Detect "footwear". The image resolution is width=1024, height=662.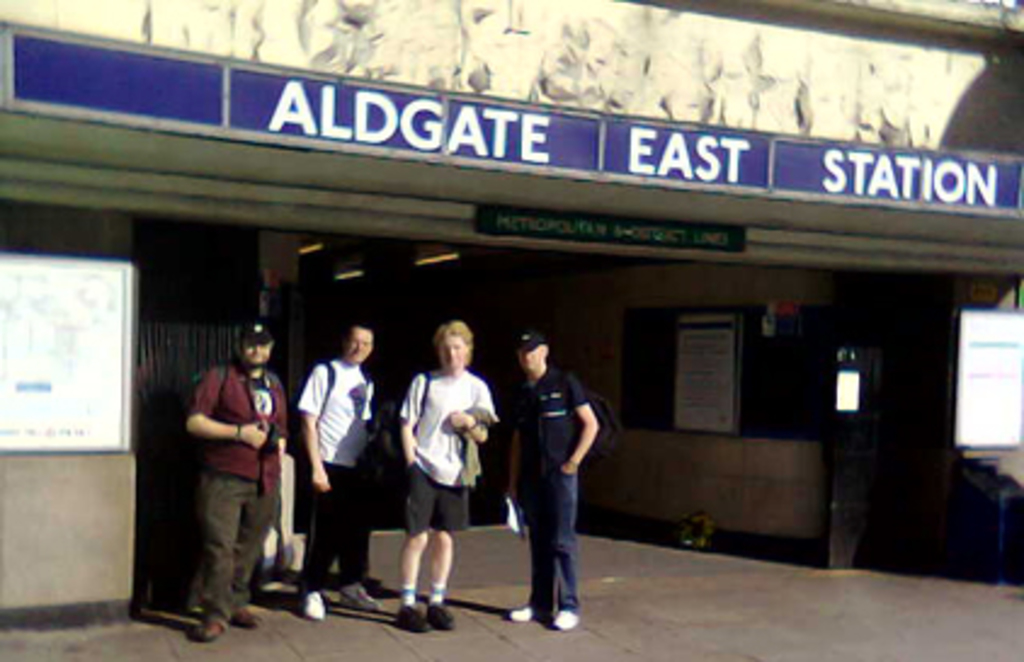
[x1=306, y1=589, x2=330, y2=621].
